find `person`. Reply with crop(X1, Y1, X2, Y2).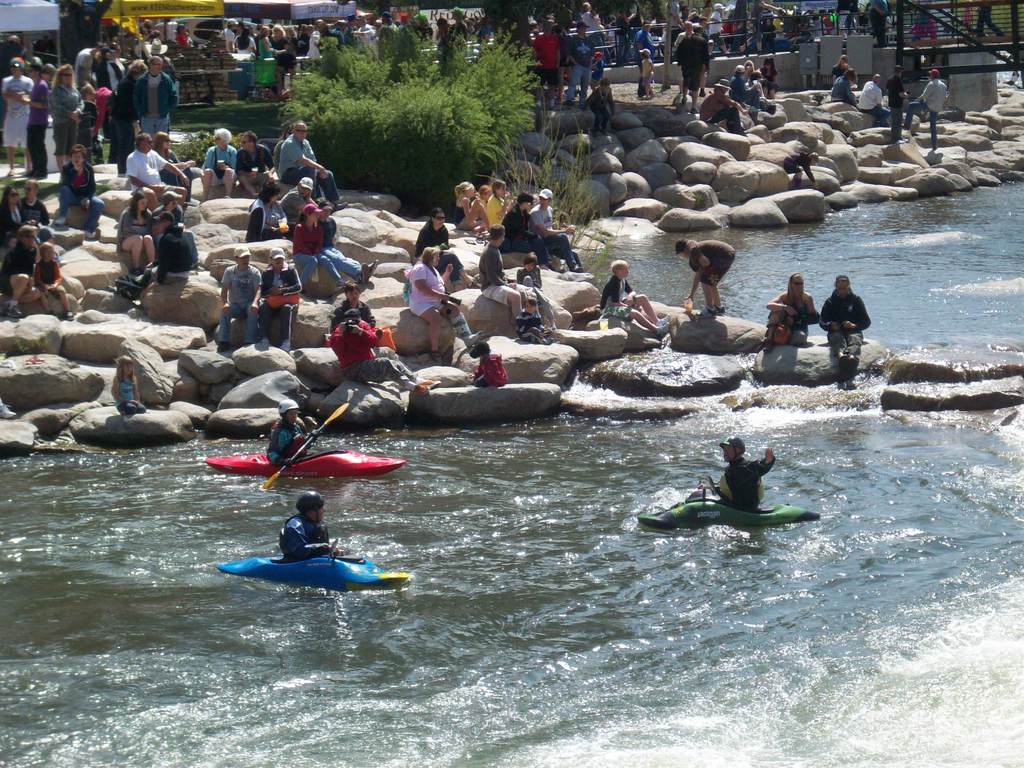
crop(597, 259, 666, 344).
